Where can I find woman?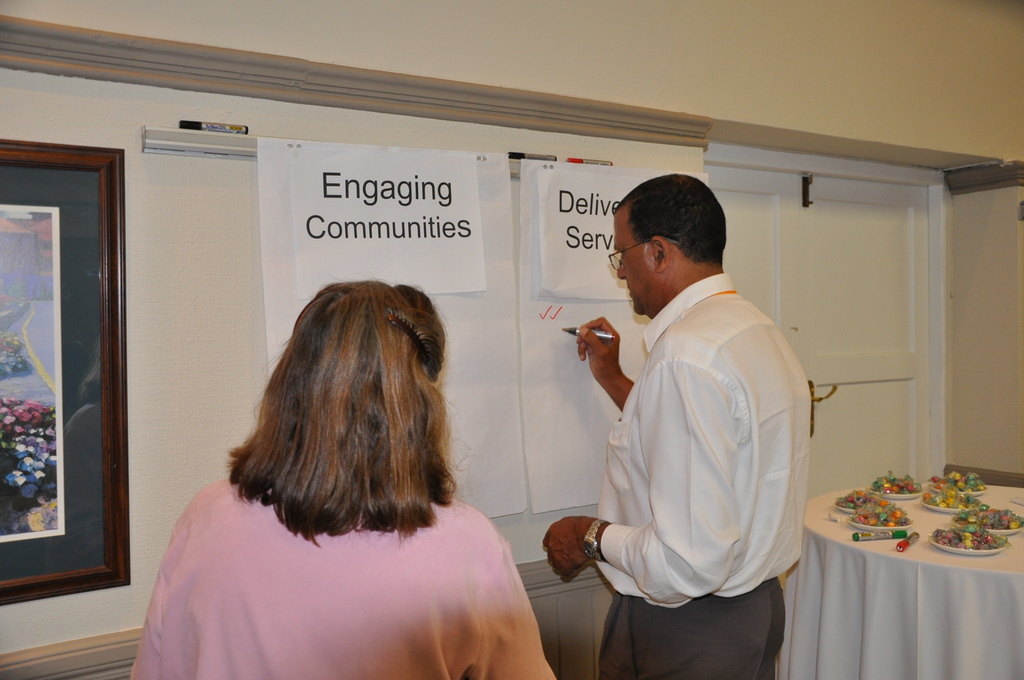
You can find it at <region>123, 280, 561, 679</region>.
